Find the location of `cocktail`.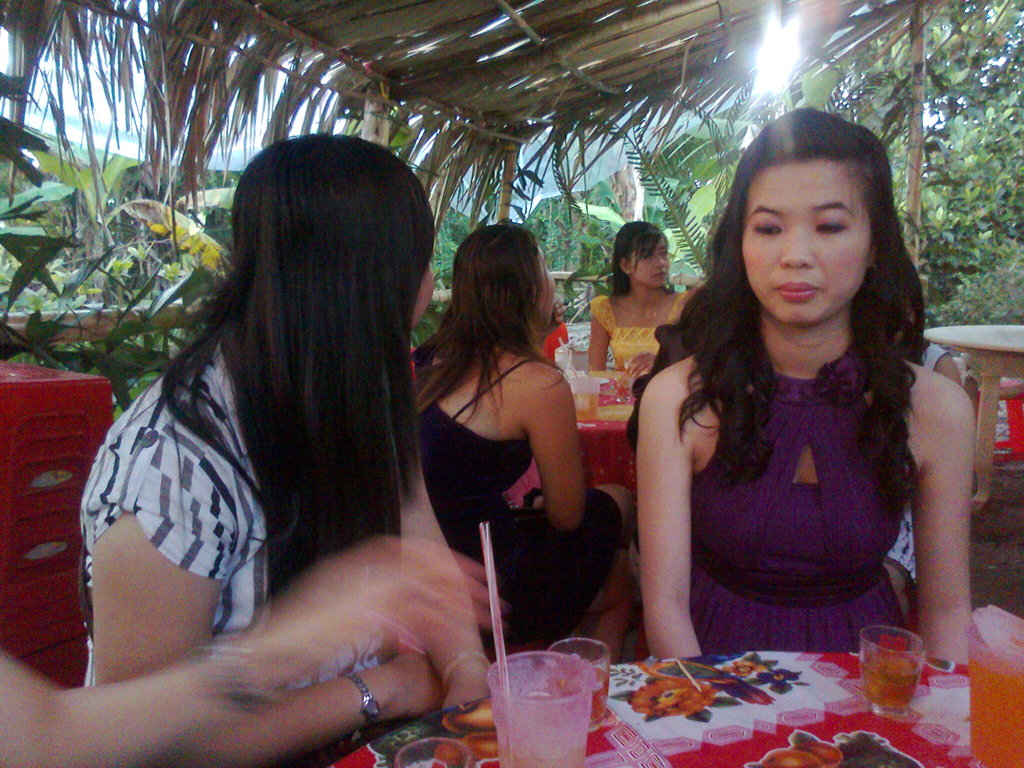
Location: bbox=[968, 616, 1023, 767].
